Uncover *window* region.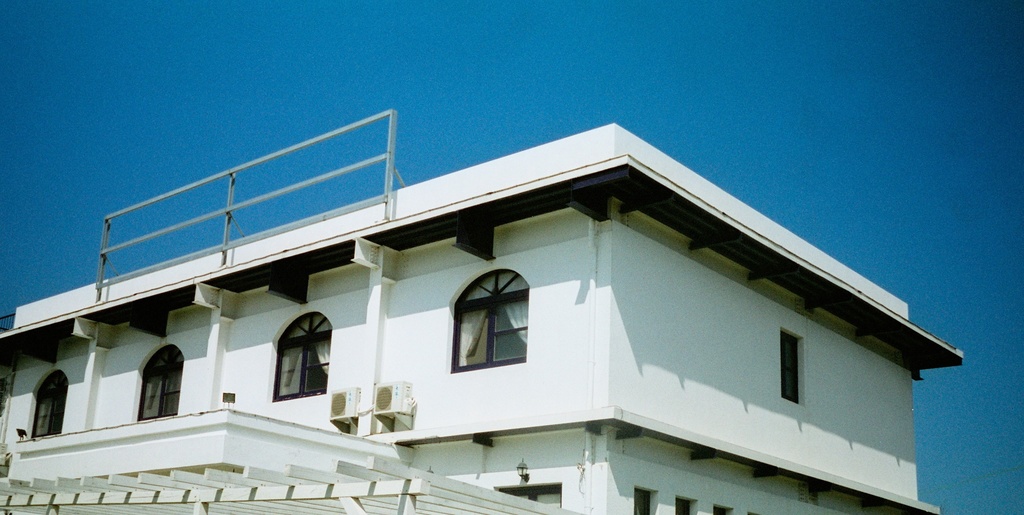
Uncovered: x1=134 y1=342 x2=181 y2=422.
